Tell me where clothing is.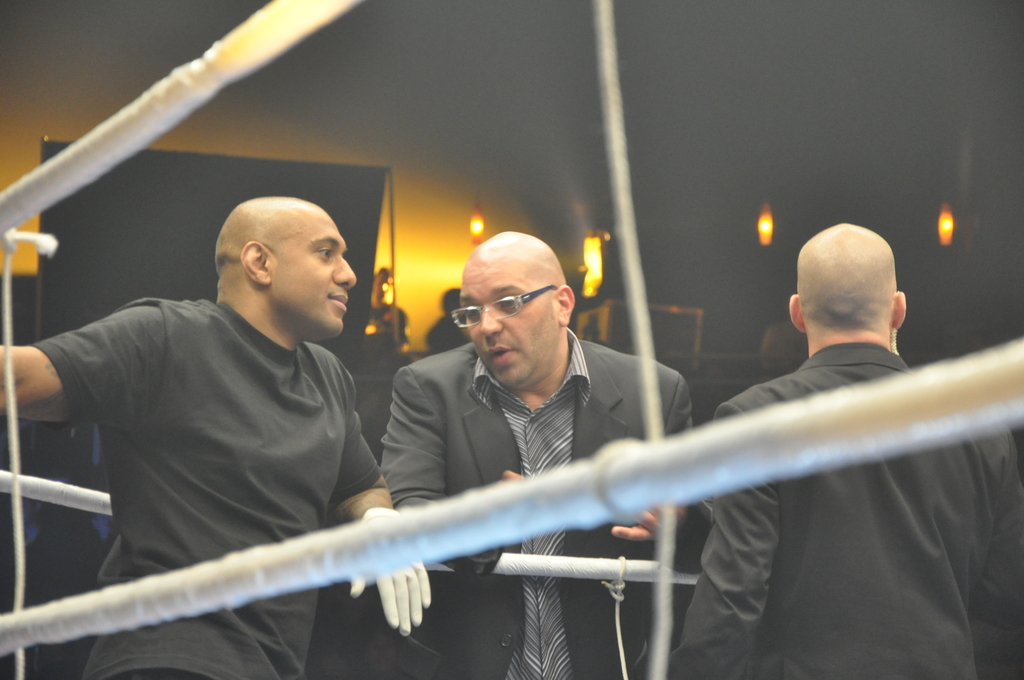
clothing is at box(664, 339, 1023, 679).
